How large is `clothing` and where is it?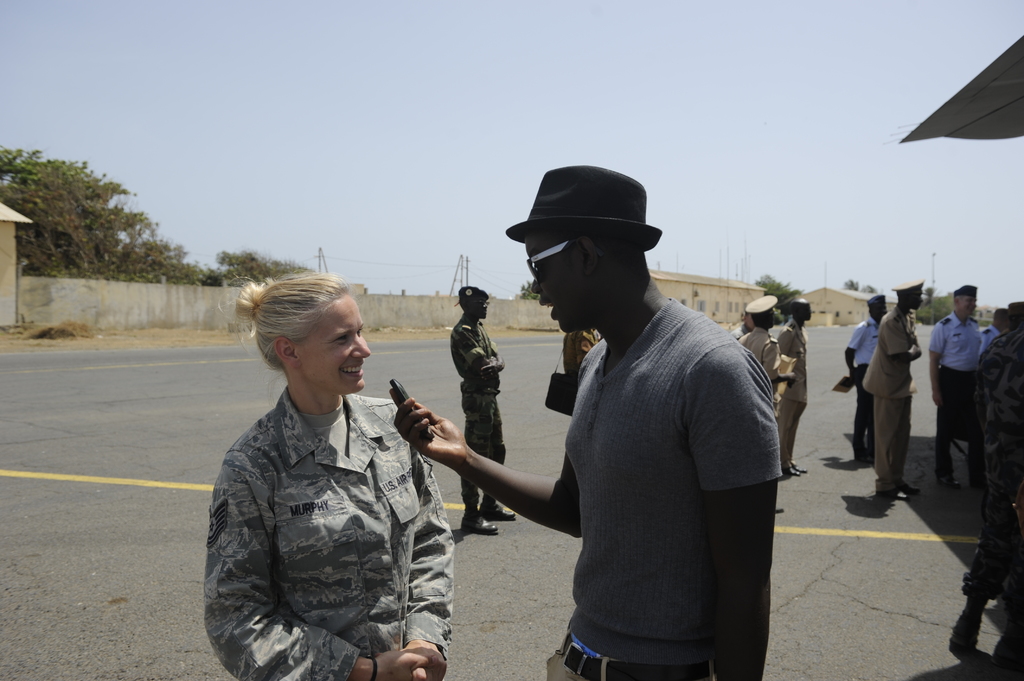
Bounding box: <bbox>789, 327, 805, 466</bbox>.
